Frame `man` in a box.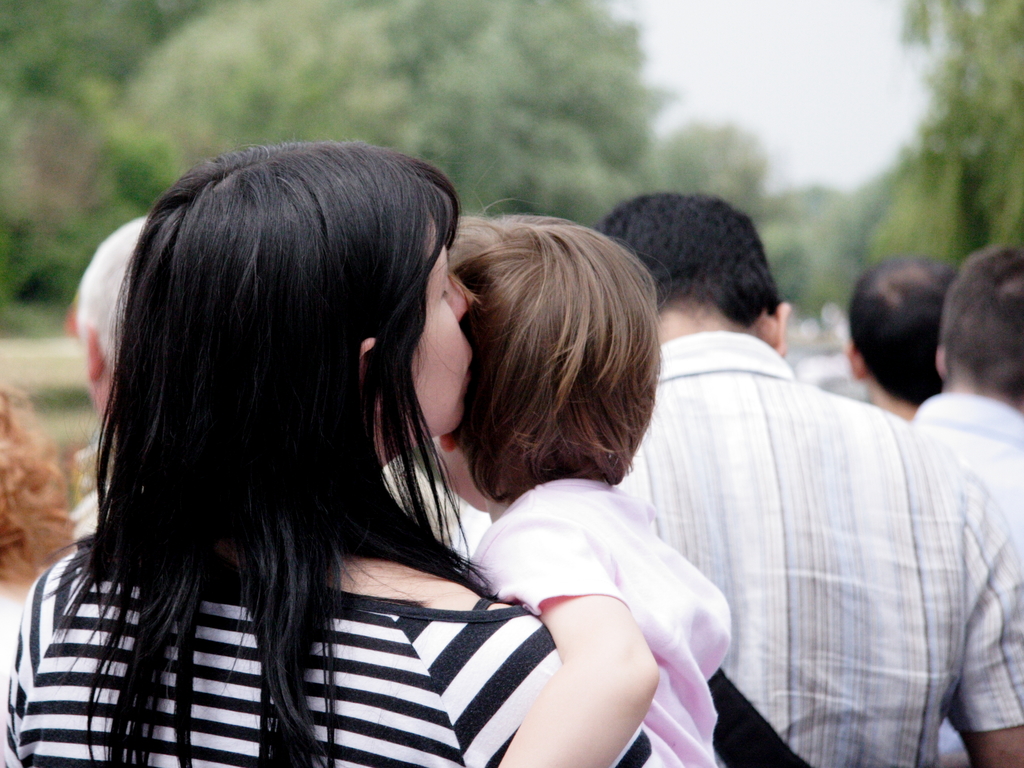
l=911, t=243, r=1023, b=767.
